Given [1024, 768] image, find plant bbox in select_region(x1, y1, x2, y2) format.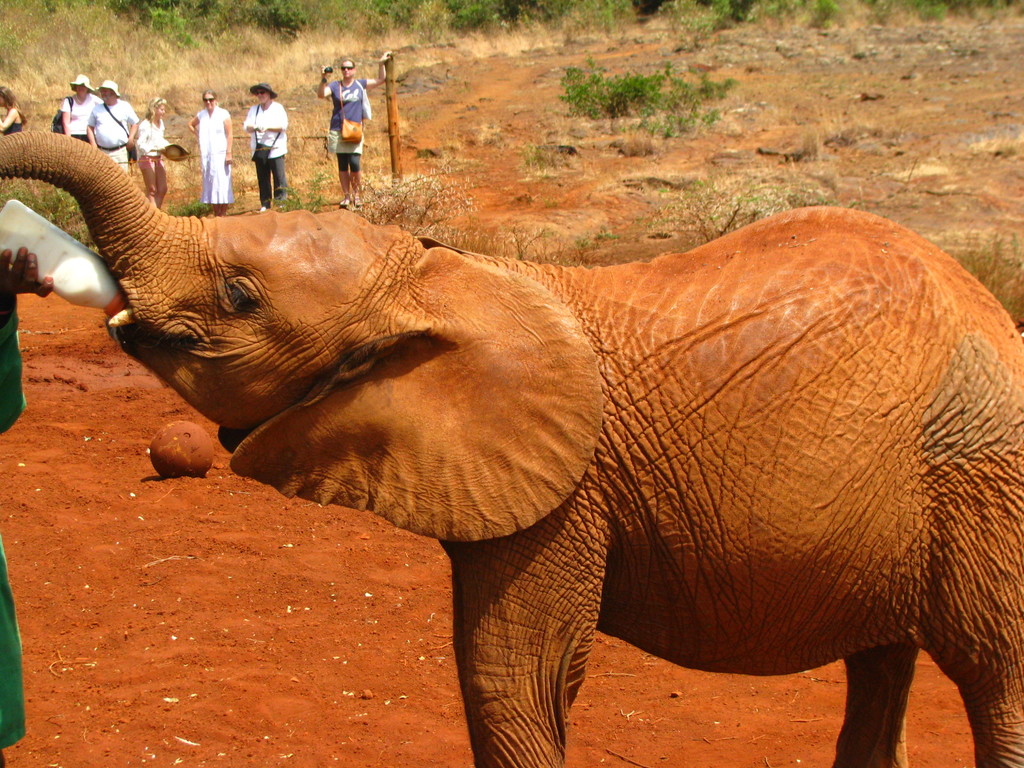
select_region(559, 55, 732, 139).
